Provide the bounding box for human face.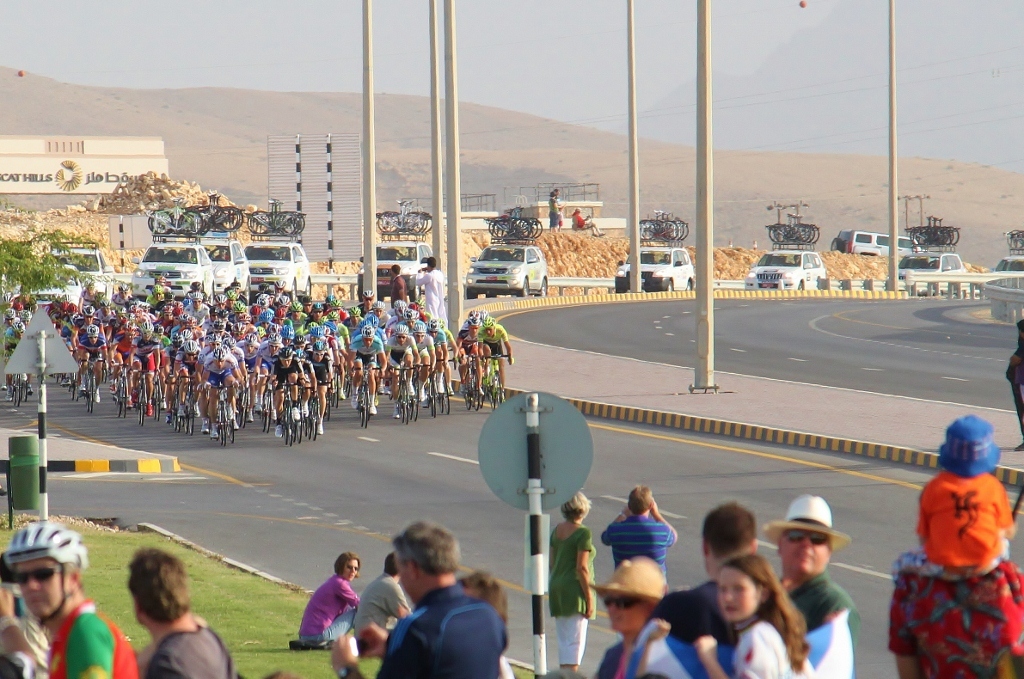
x1=19 y1=560 x2=73 y2=616.
